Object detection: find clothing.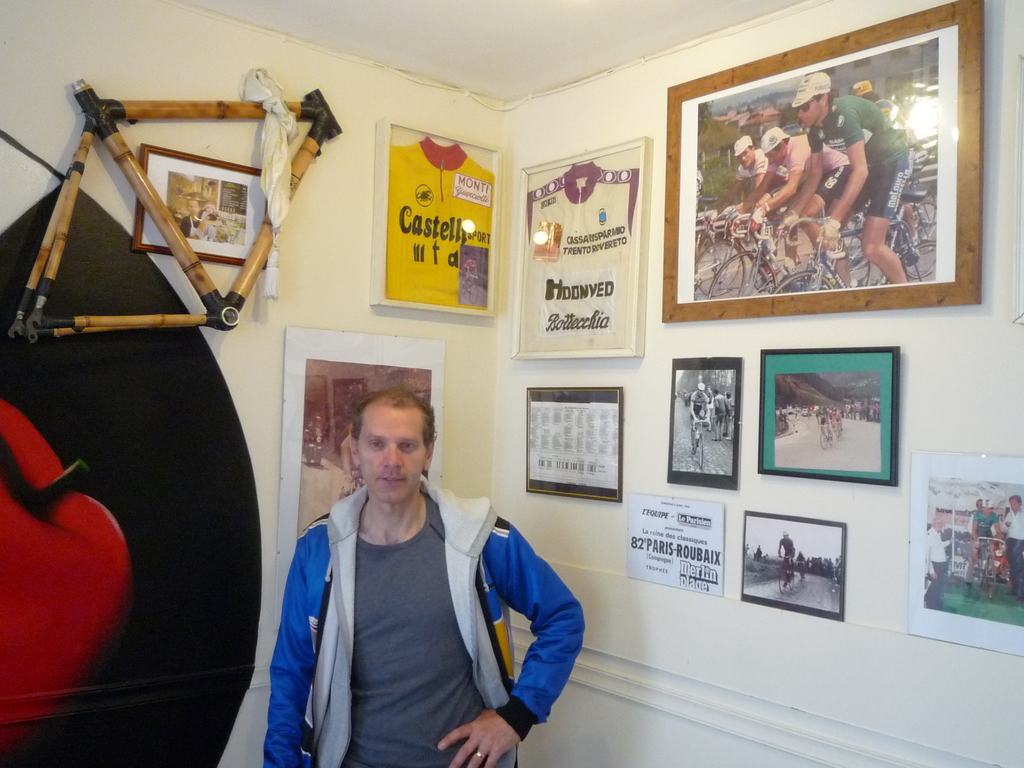
pyautogui.locateOnScreen(181, 204, 201, 243).
